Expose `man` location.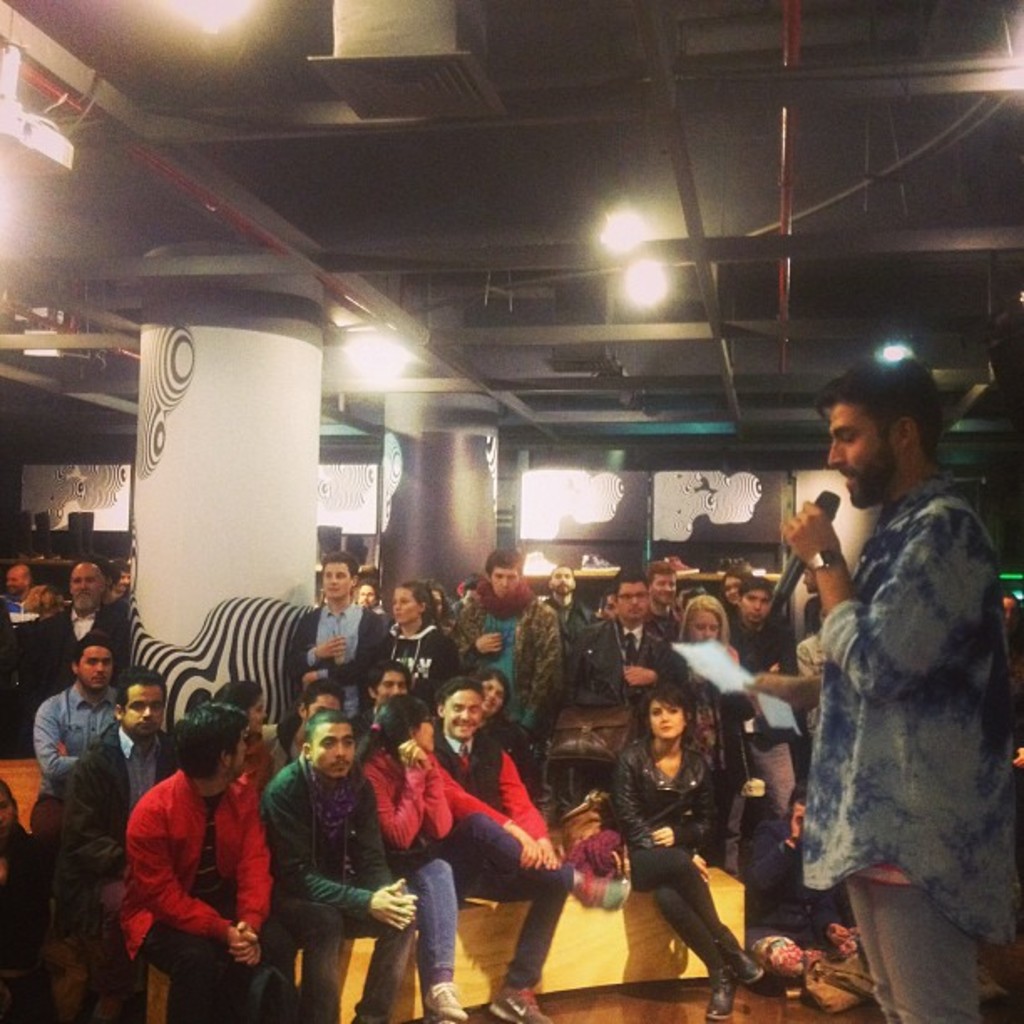
Exposed at rect(395, 656, 576, 1022).
